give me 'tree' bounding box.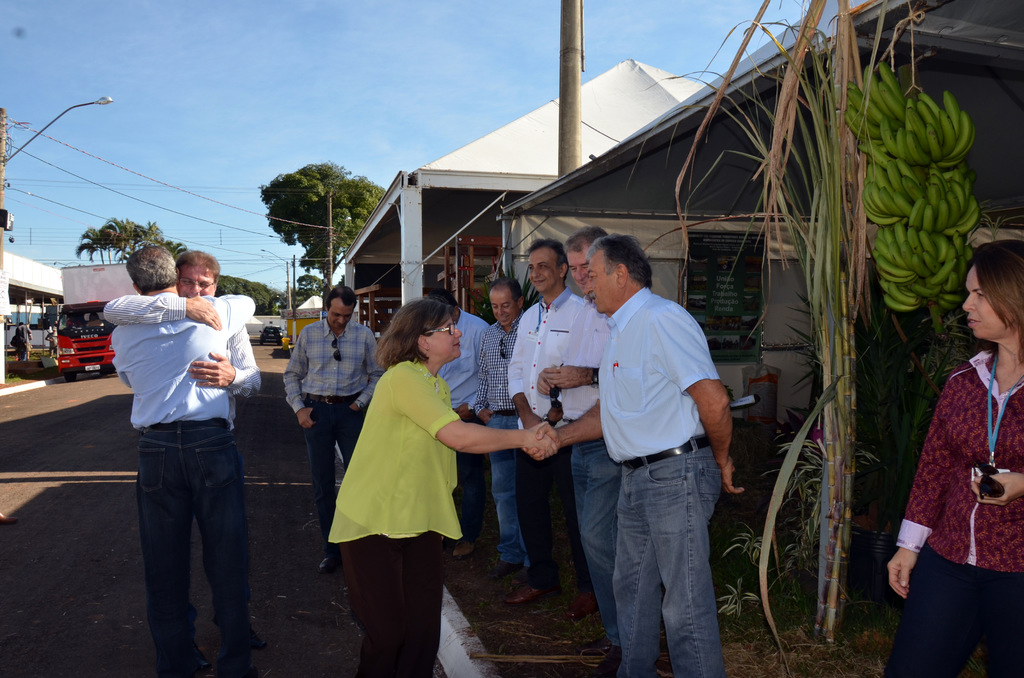
255:165:385:281.
